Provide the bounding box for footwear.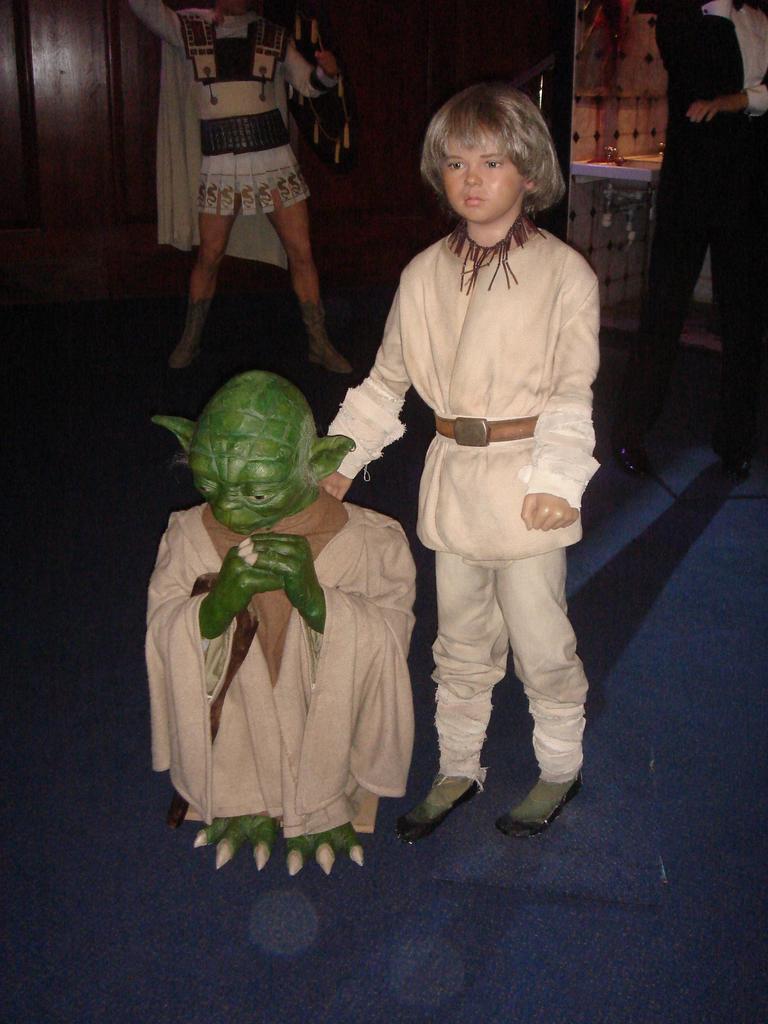
[x1=717, y1=428, x2=756, y2=473].
